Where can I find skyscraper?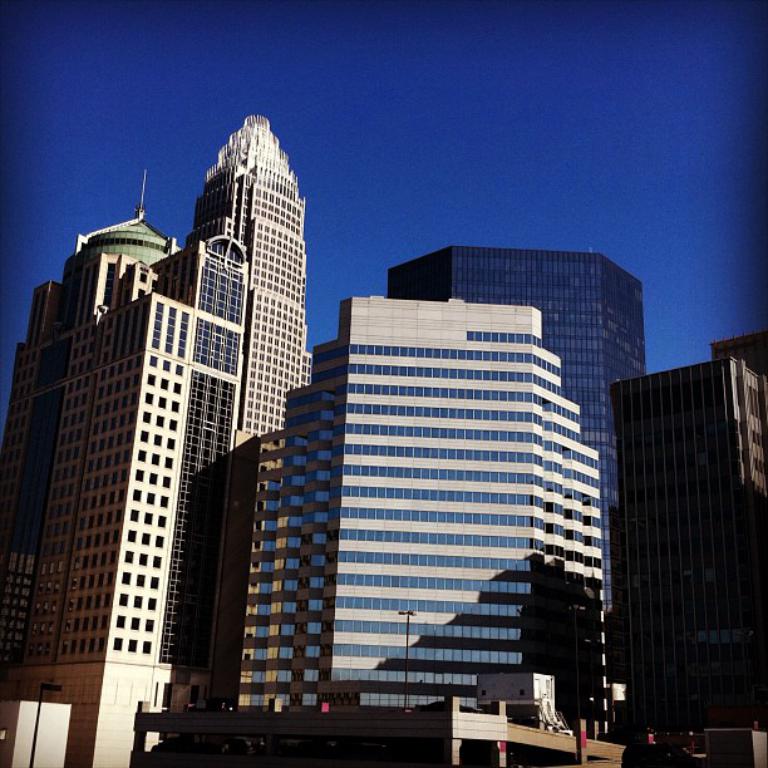
You can find it at 619/324/767/747.
